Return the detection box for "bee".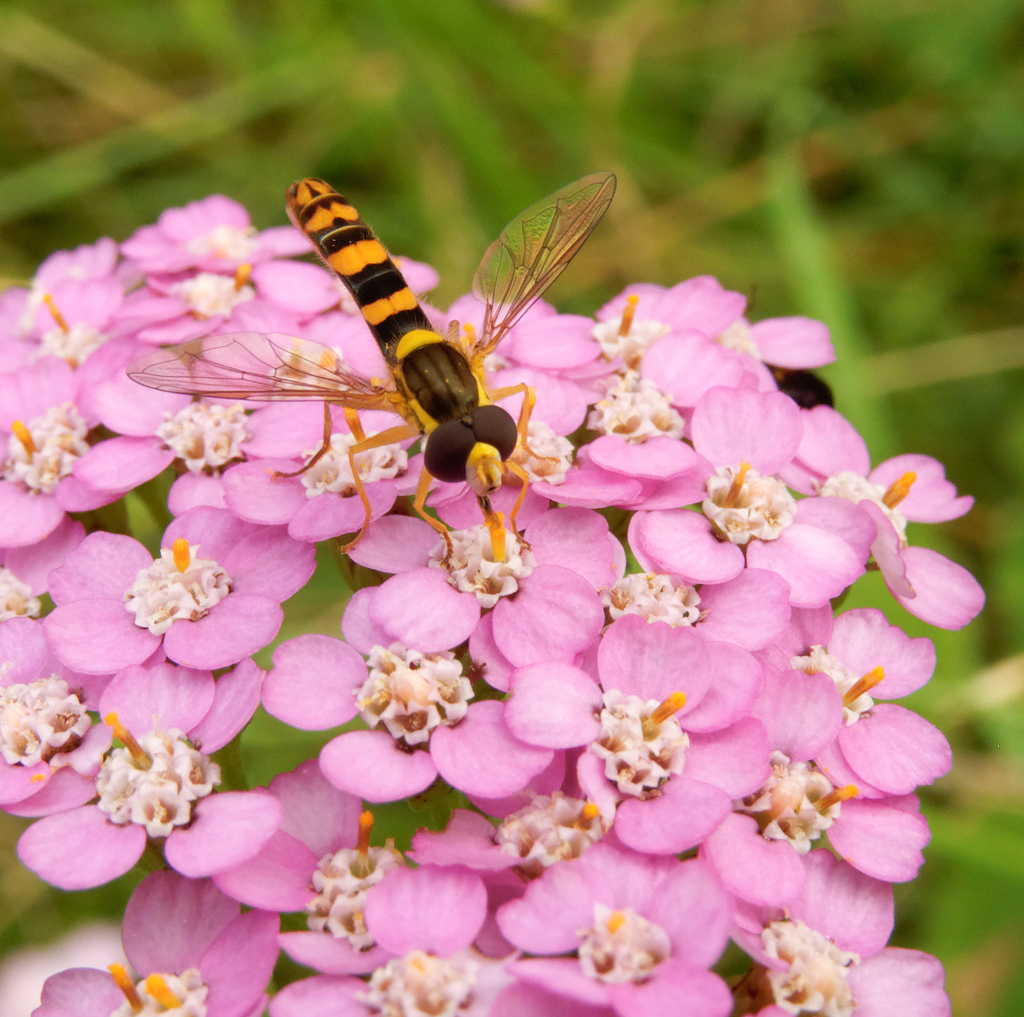
bbox=(152, 168, 634, 546).
